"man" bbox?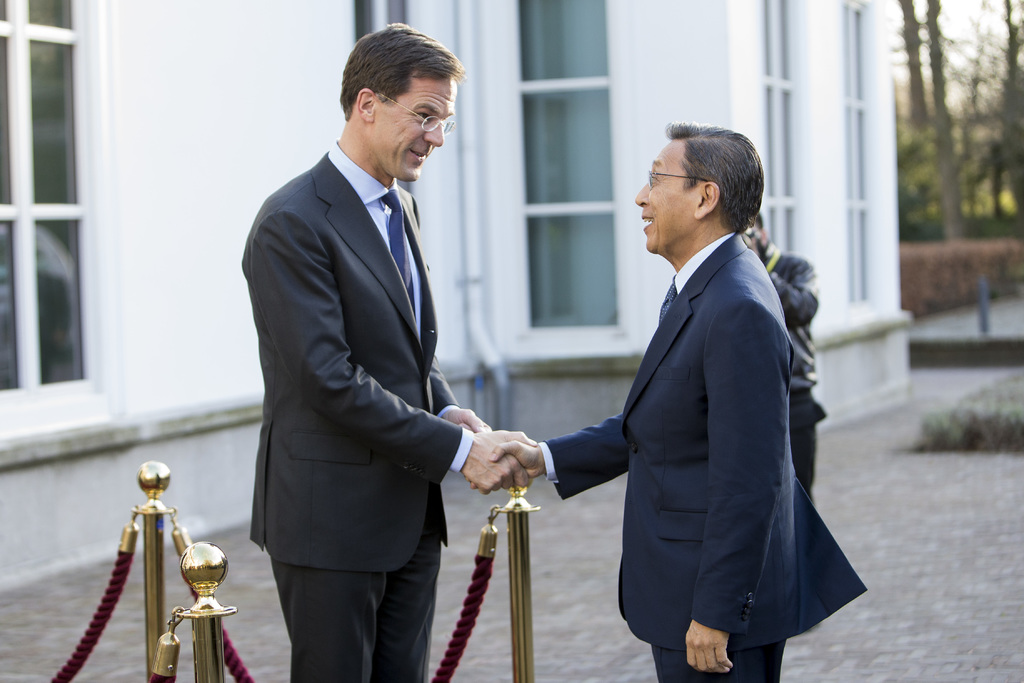
[left=488, top=119, right=867, bottom=682]
